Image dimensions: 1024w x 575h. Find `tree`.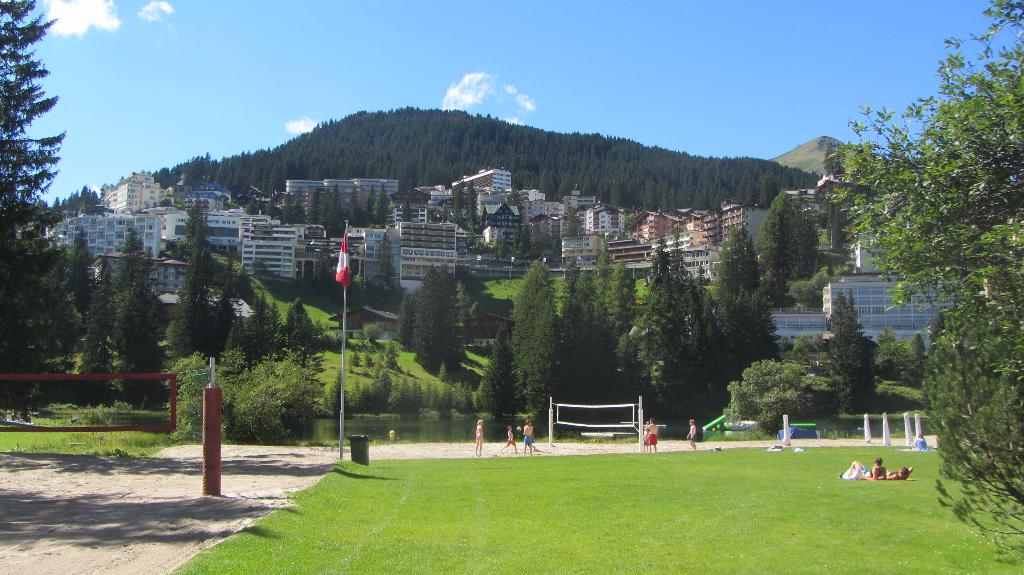
bbox=(109, 219, 166, 405).
